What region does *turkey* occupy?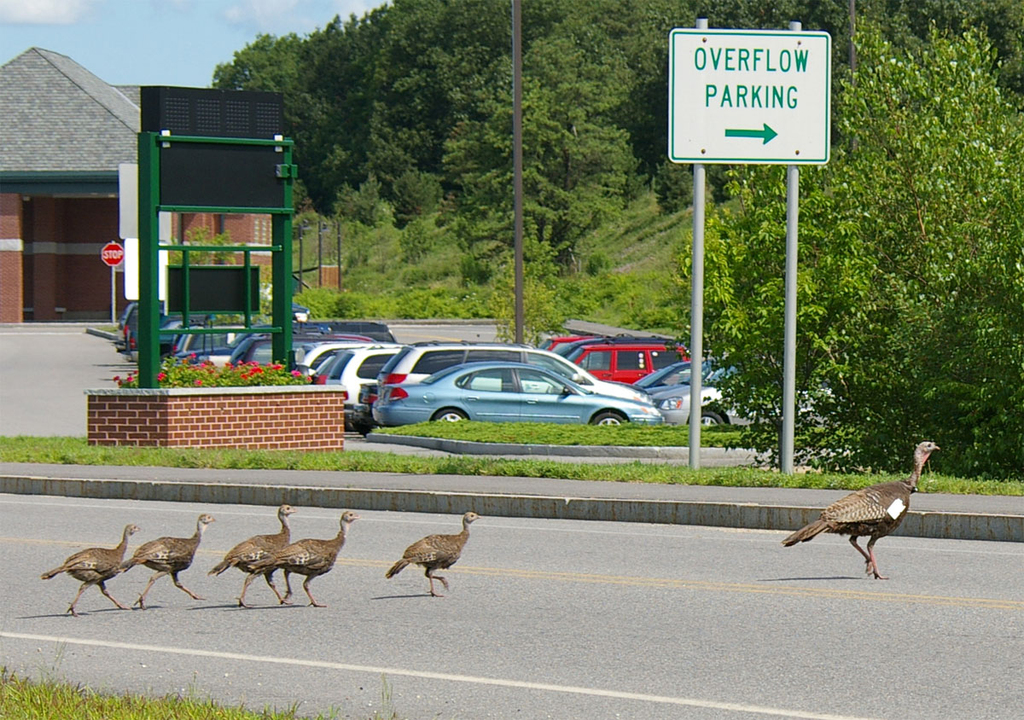
l=207, t=502, r=302, b=606.
